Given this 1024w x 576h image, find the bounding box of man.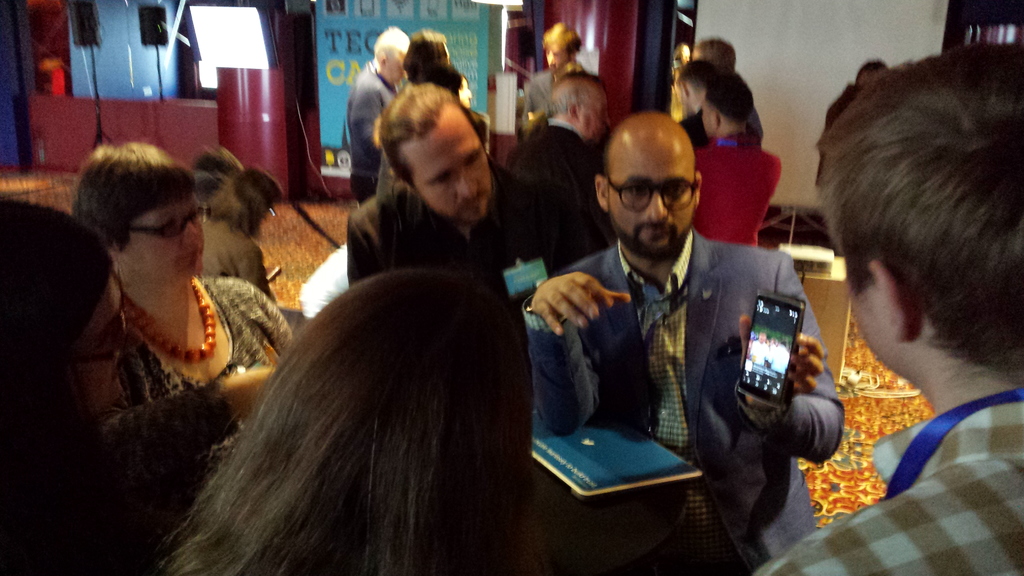
<bbox>344, 21, 414, 214</bbox>.
